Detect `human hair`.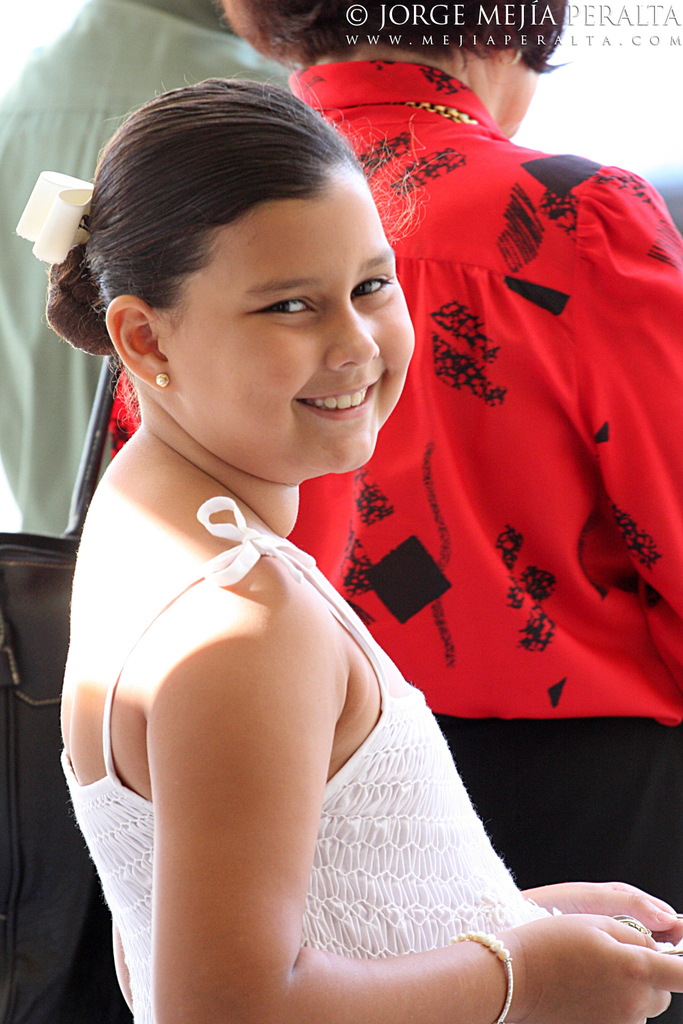
Detected at 86/97/397/384.
